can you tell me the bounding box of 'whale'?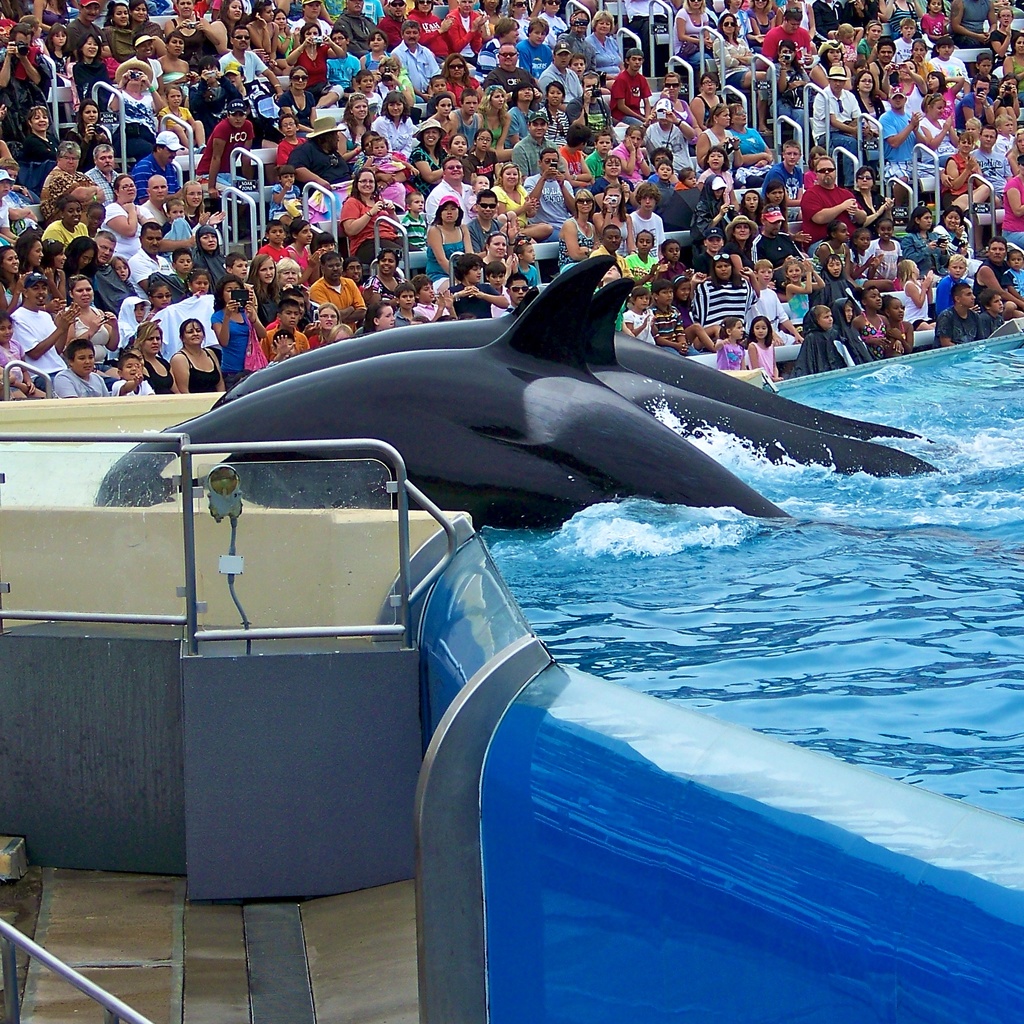
x1=580 y1=275 x2=936 y2=476.
